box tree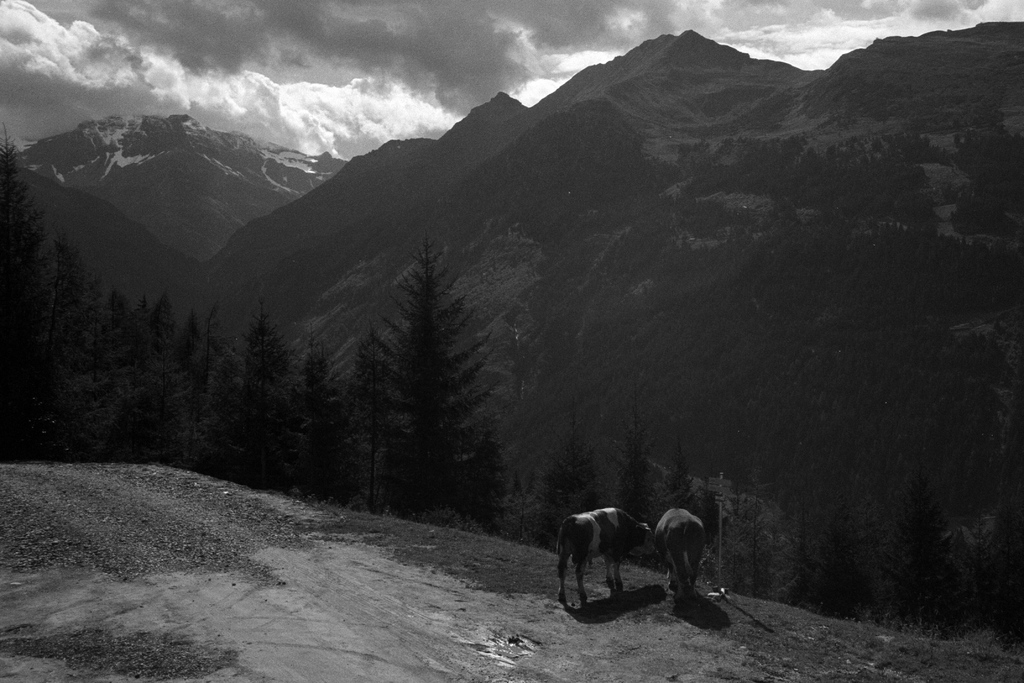
(532,416,610,586)
